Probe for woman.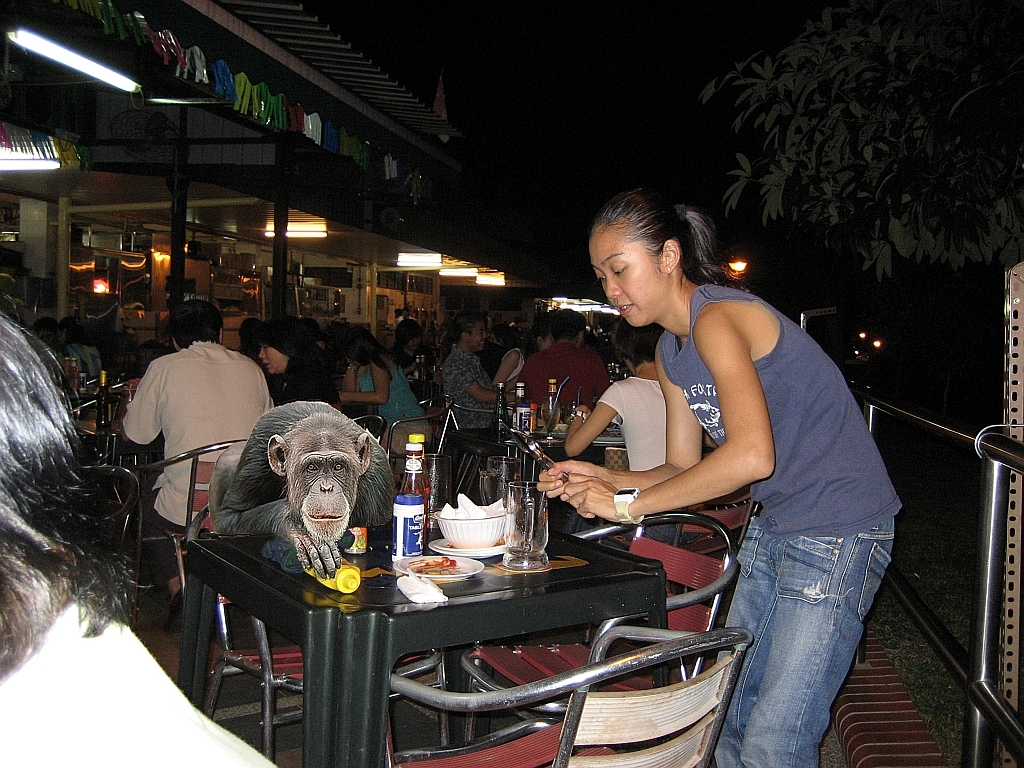
Probe result: locate(491, 316, 559, 382).
